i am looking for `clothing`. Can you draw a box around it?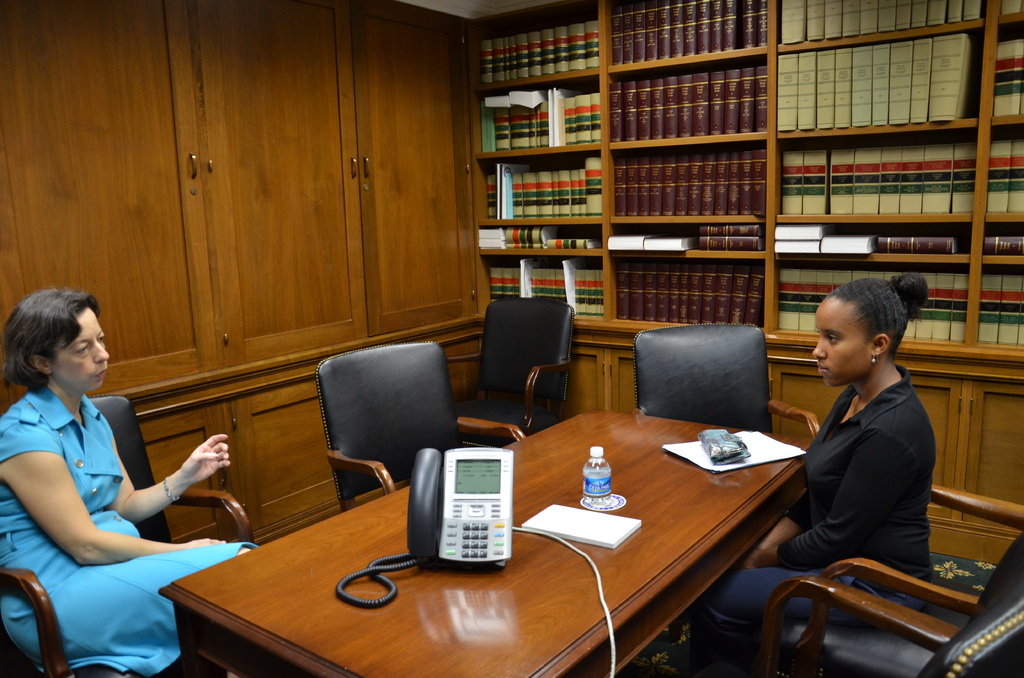
Sure, the bounding box is box(1, 380, 257, 677).
